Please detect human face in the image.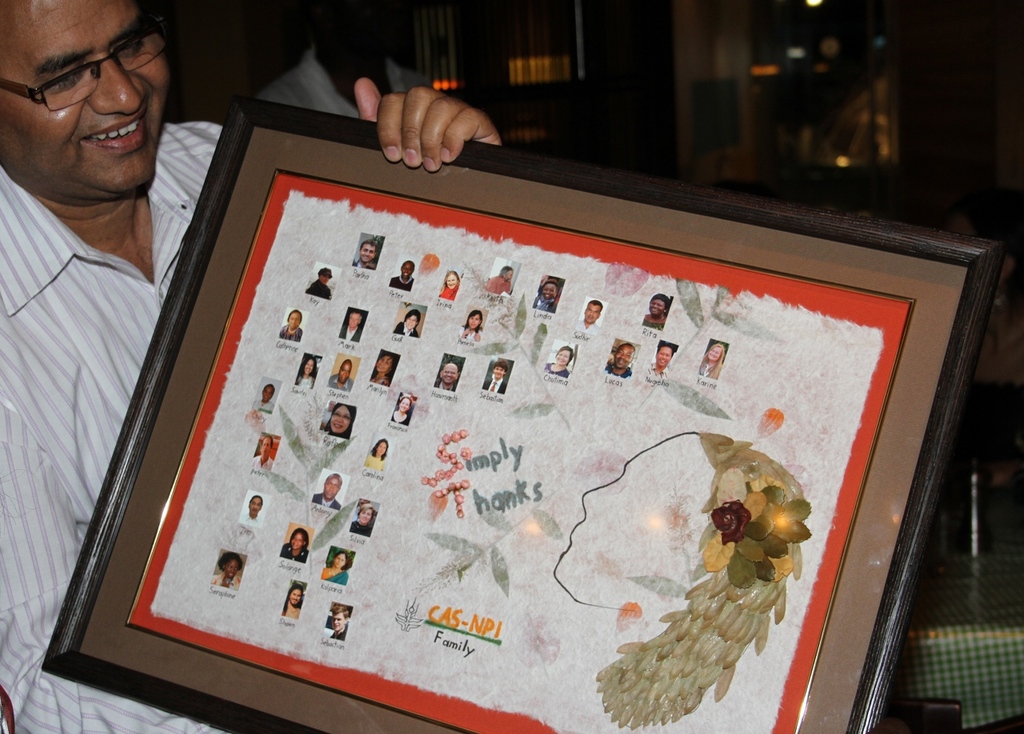
bbox=(468, 313, 478, 330).
